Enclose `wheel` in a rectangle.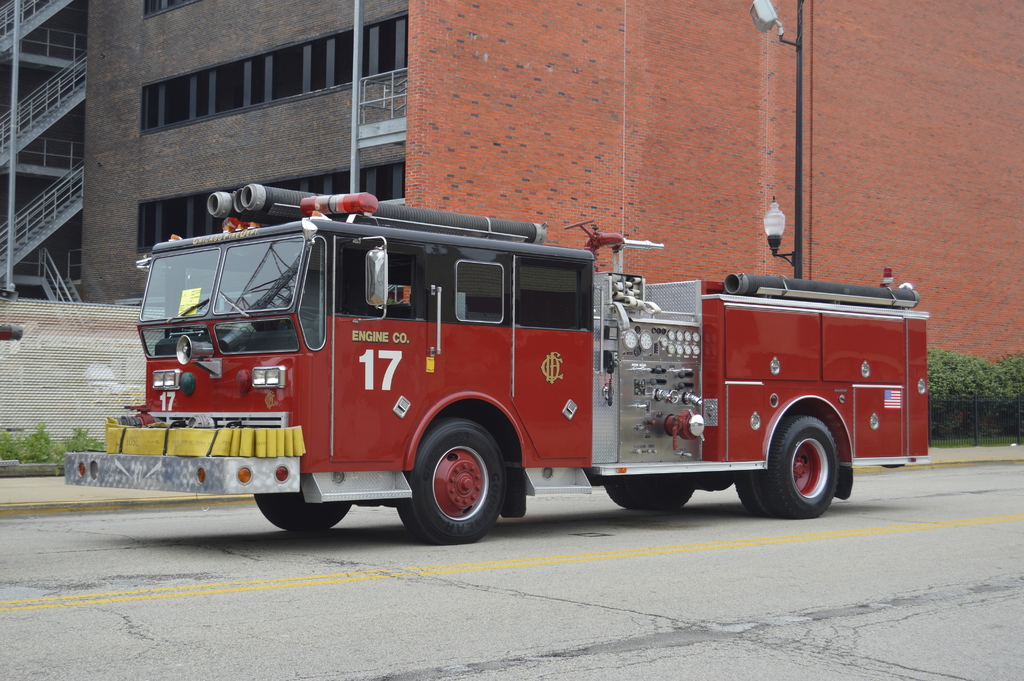
(x1=762, y1=402, x2=840, y2=518).
